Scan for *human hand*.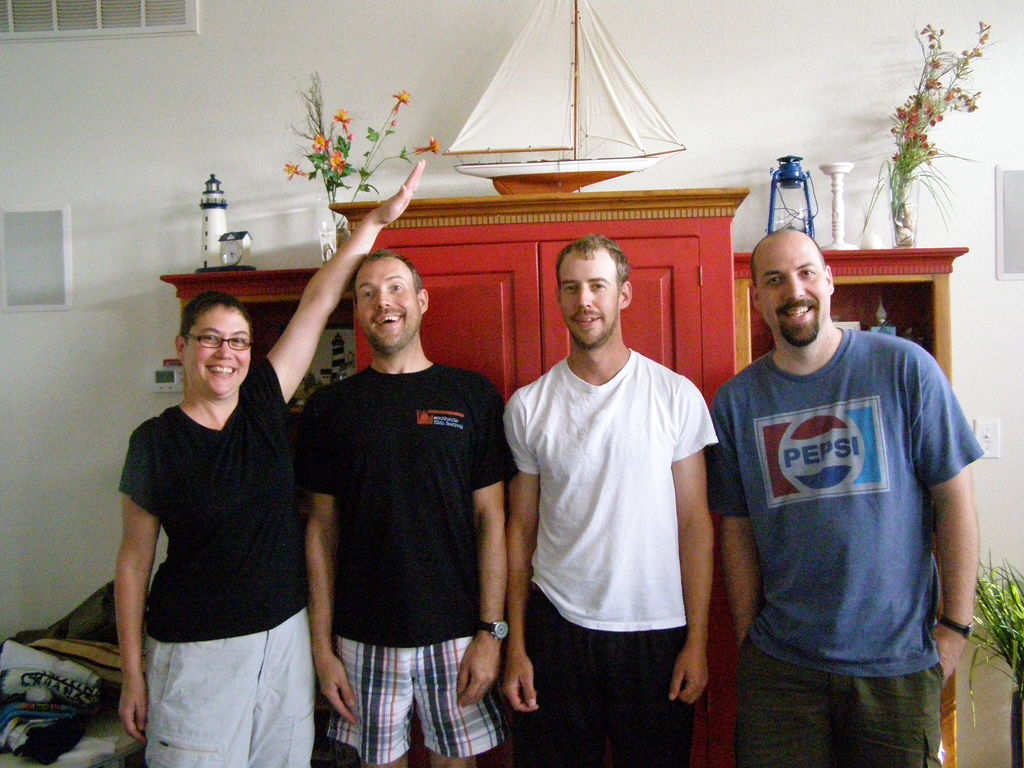
Scan result: [x1=314, y1=651, x2=358, y2=728].
